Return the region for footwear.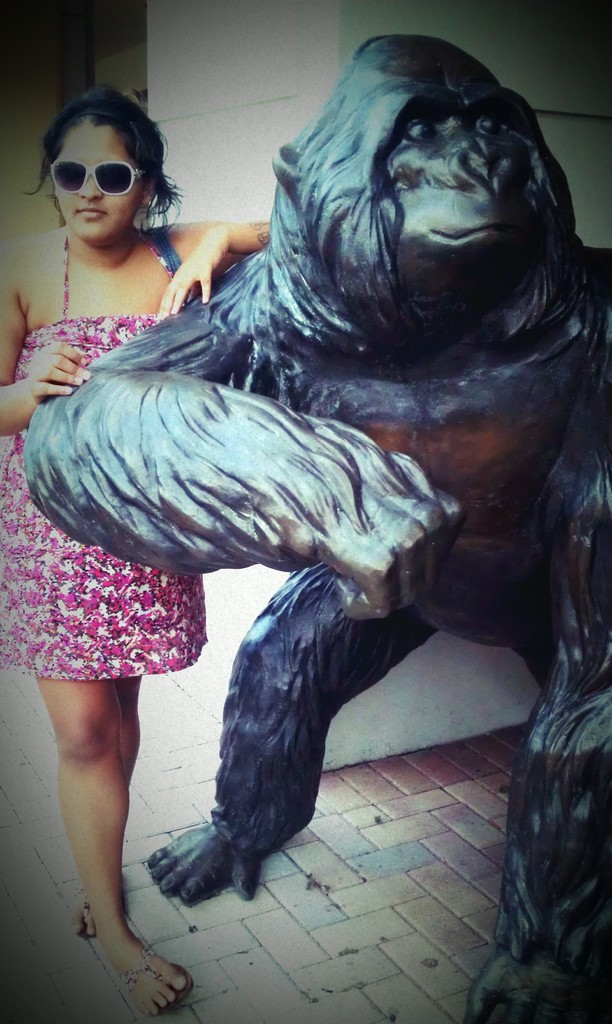
crop(71, 879, 99, 942).
